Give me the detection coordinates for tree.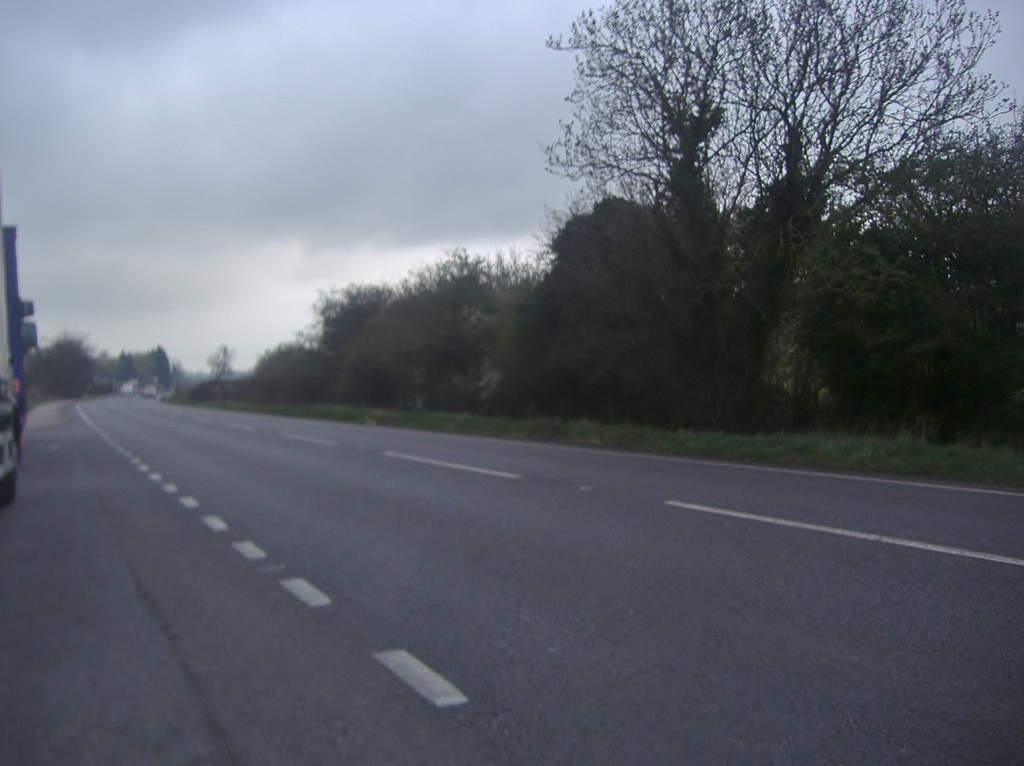
bbox(533, 0, 1023, 440).
